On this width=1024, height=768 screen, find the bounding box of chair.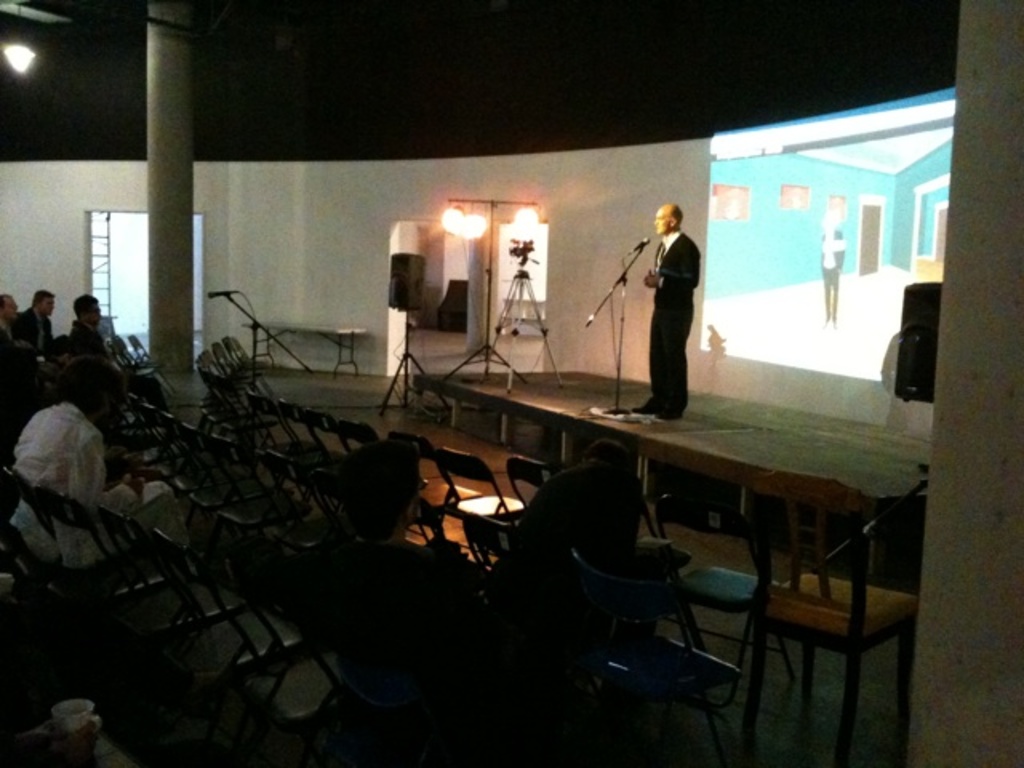
Bounding box: <box>198,342,248,386</box>.
